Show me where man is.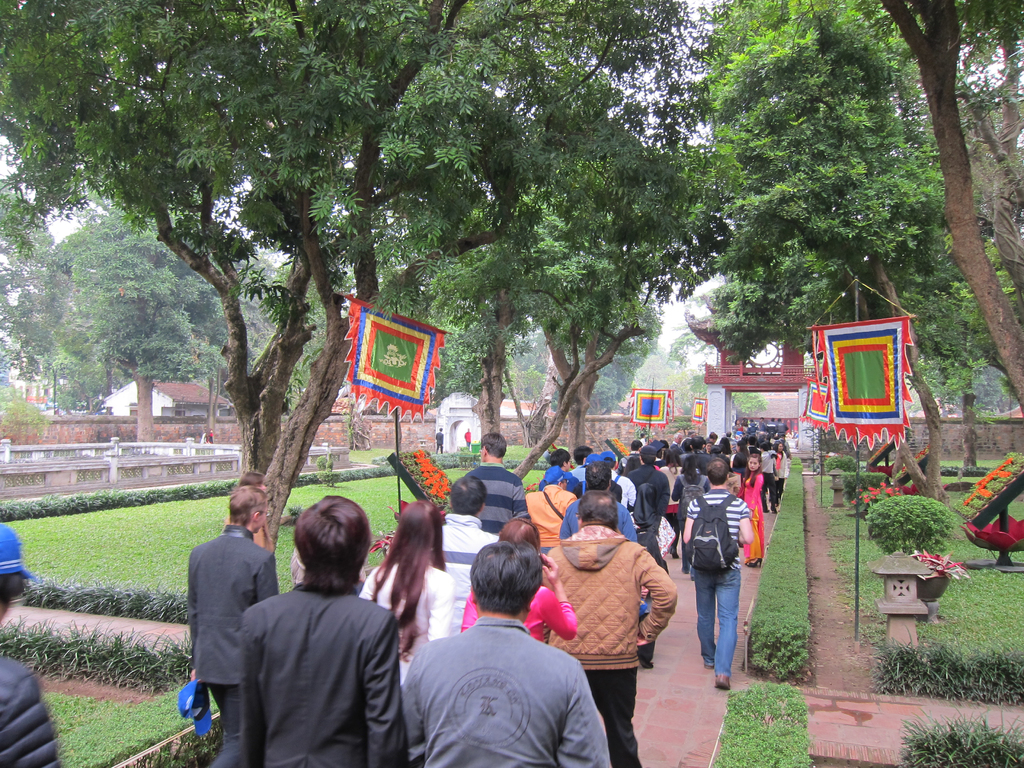
man is at Rect(461, 431, 531, 533).
